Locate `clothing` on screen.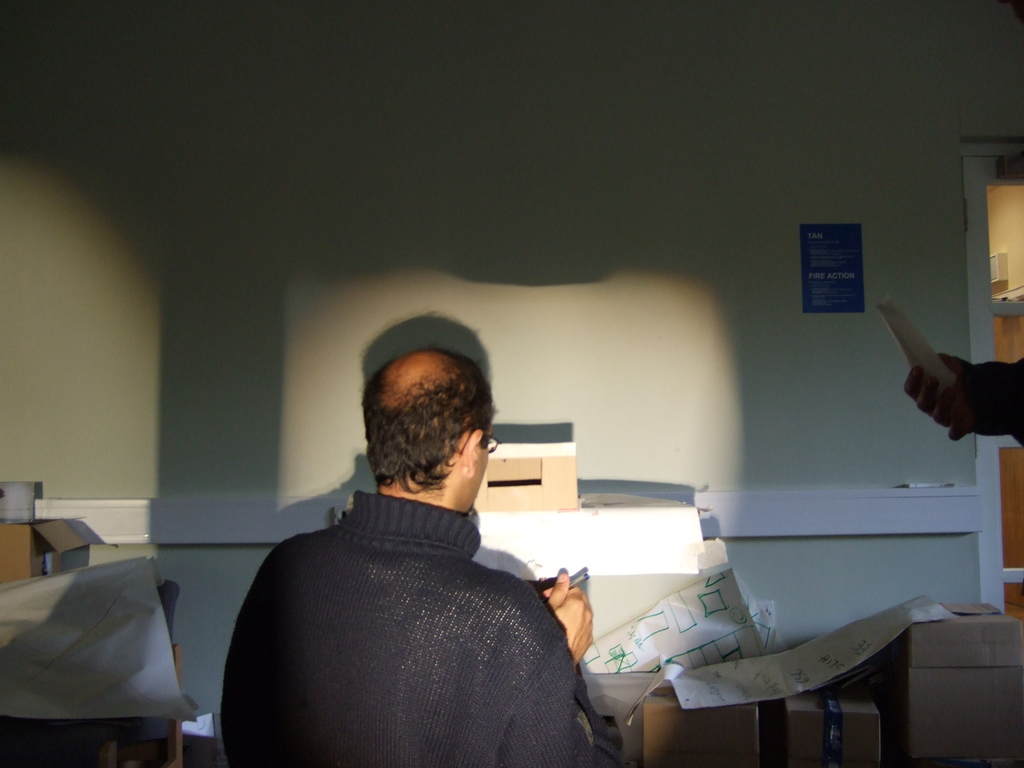
On screen at Rect(223, 447, 612, 767).
